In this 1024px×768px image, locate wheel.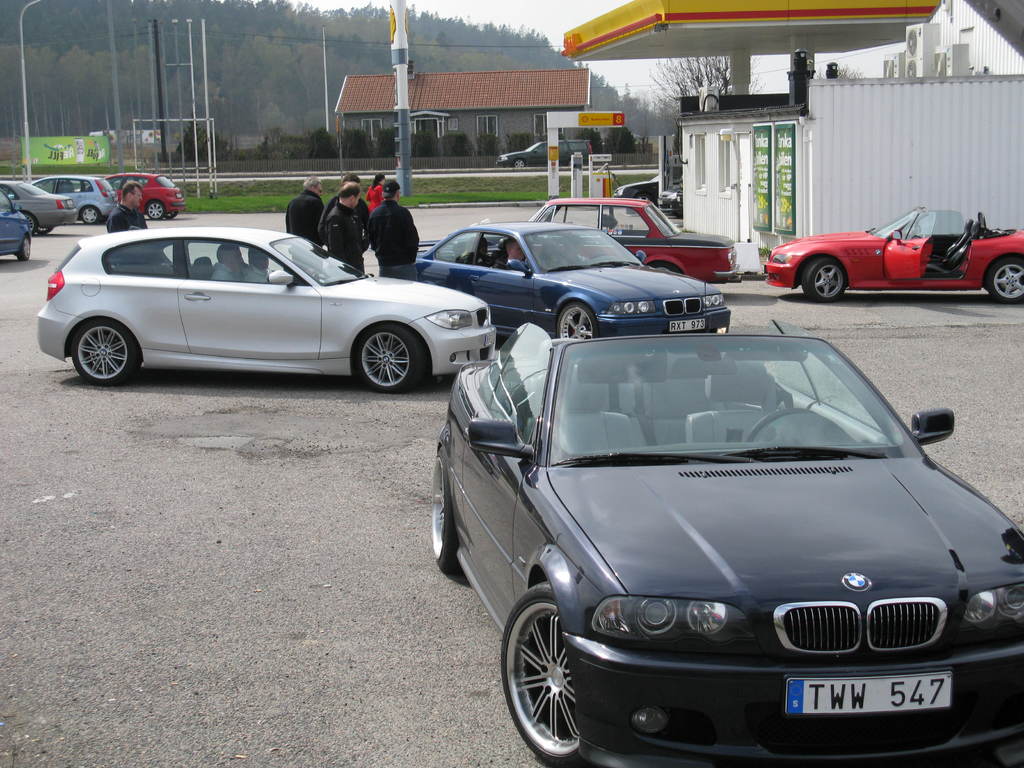
Bounding box: [left=81, top=206, right=101, bottom=227].
